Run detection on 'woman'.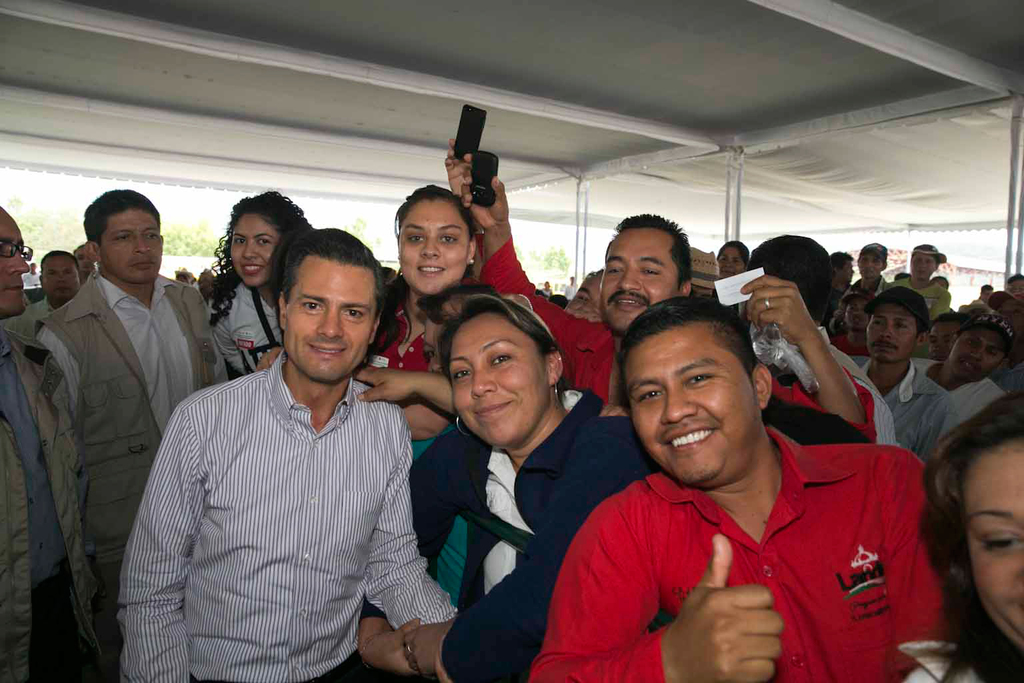
Result: BBox(245, 179, 481, 376).
